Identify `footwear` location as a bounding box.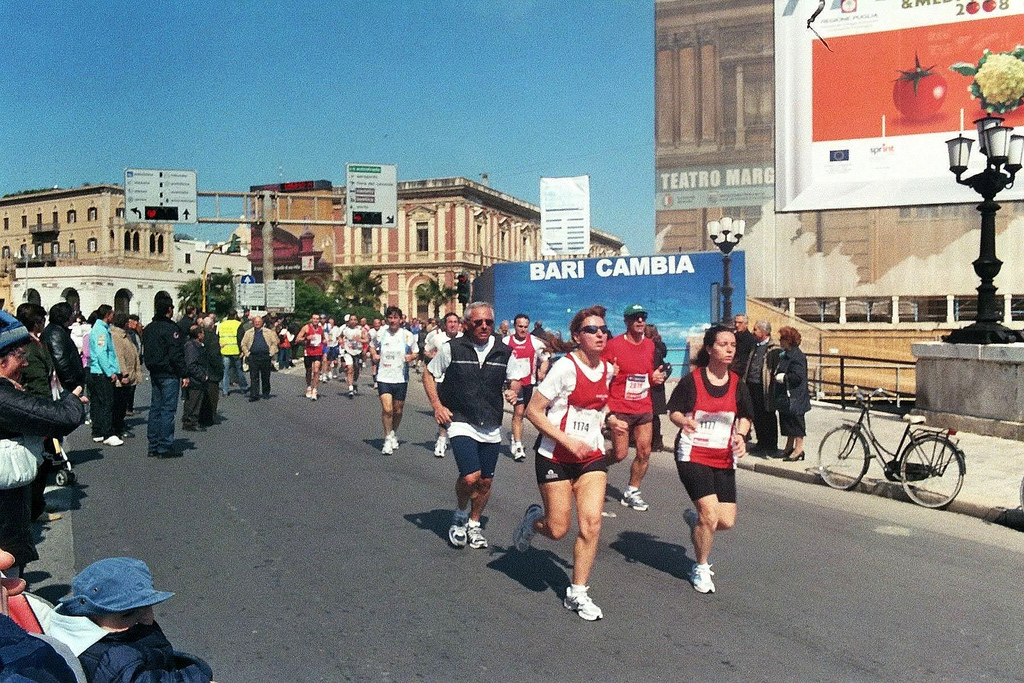
detection(616, 488, 652, 512).
